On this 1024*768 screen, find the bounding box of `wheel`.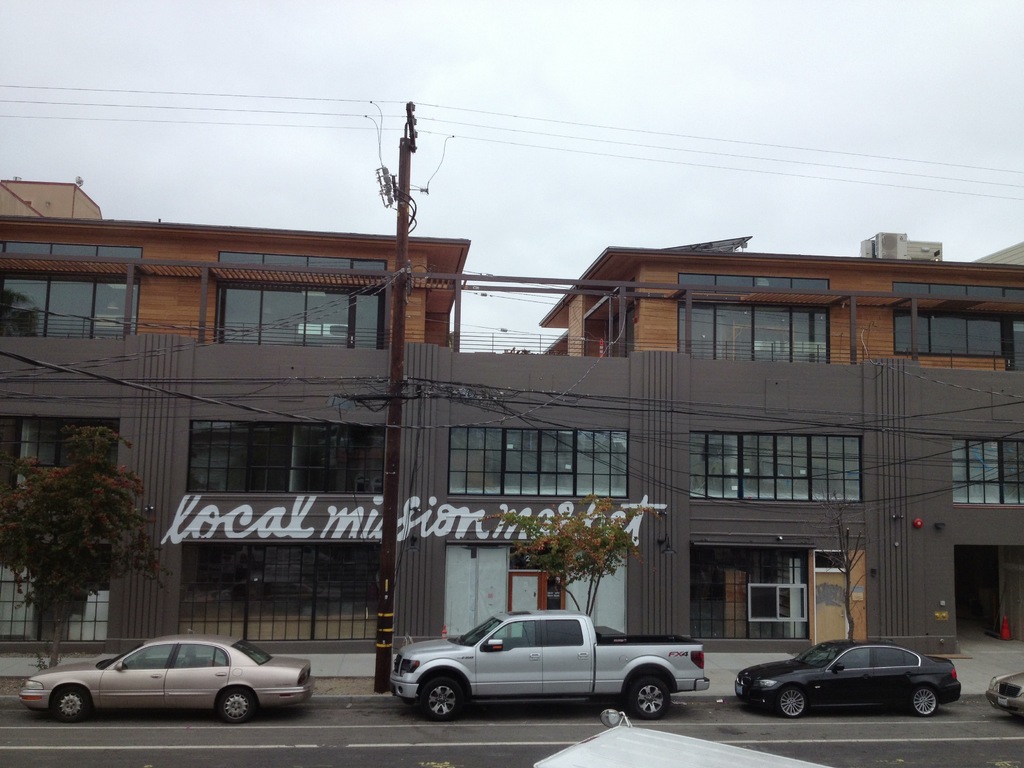
Bounding box: (419,676,461,721).
